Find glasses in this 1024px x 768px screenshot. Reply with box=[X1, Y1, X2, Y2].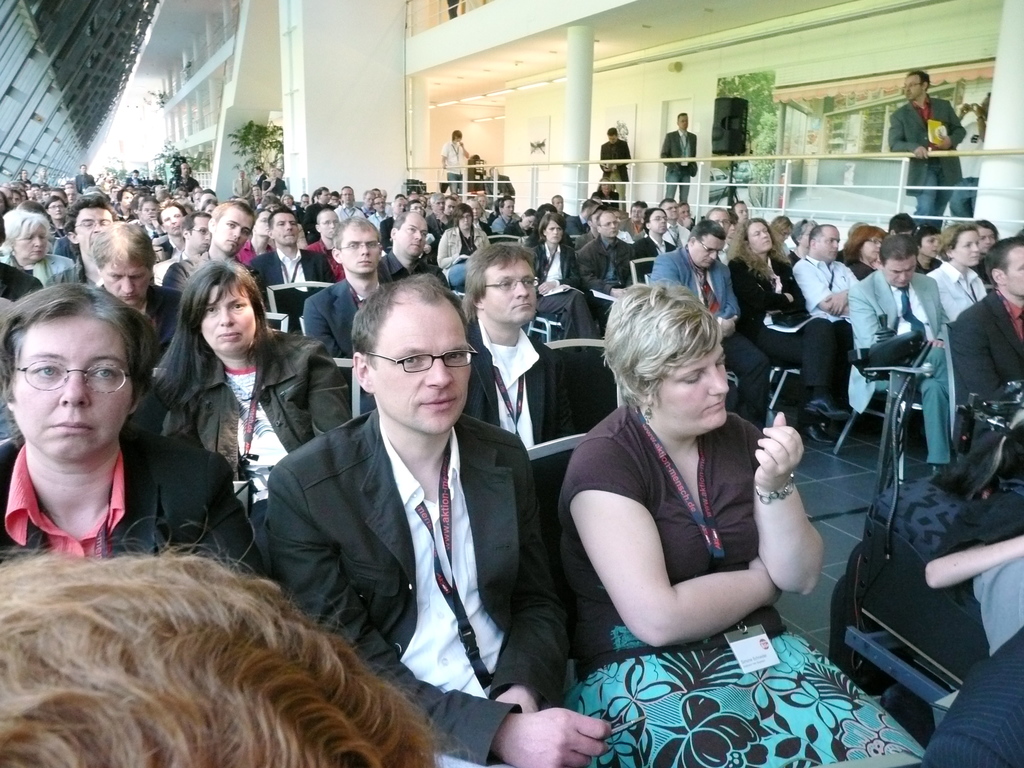
box=[486, 276, 543, 294].
